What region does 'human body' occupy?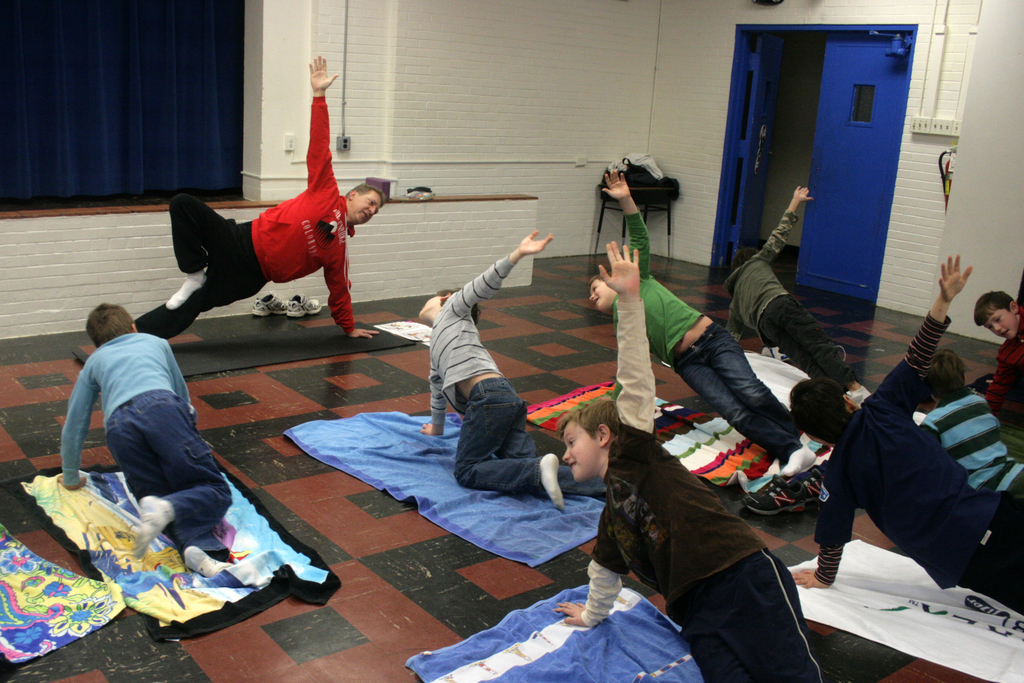
box=[972, 274, 1022, 397].
